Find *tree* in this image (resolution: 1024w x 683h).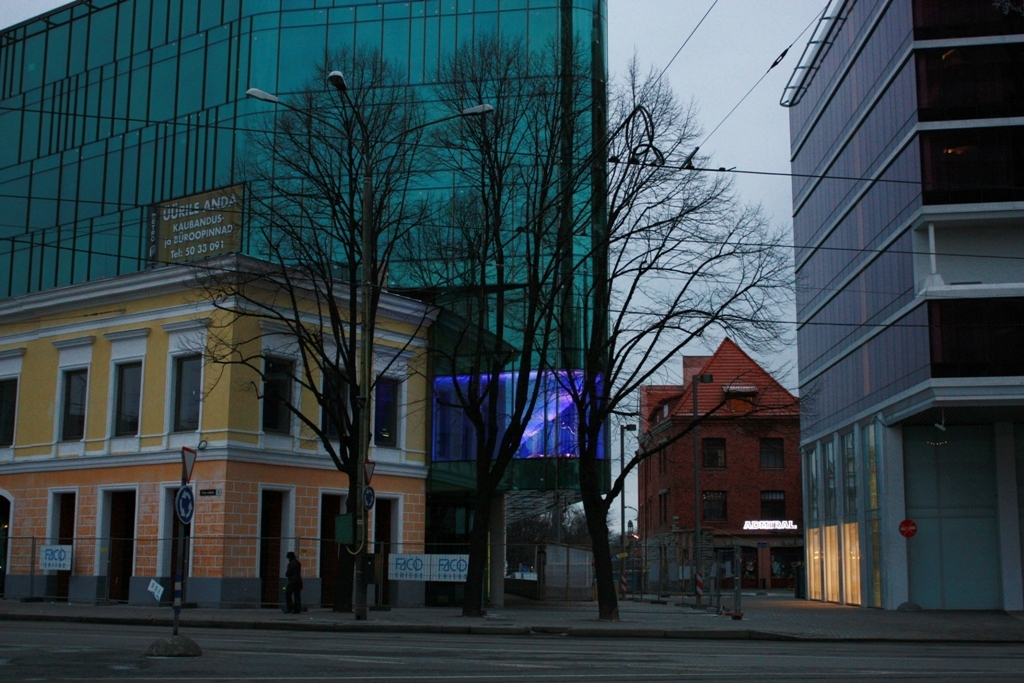
bbox=(480, 32, 810, 631).
